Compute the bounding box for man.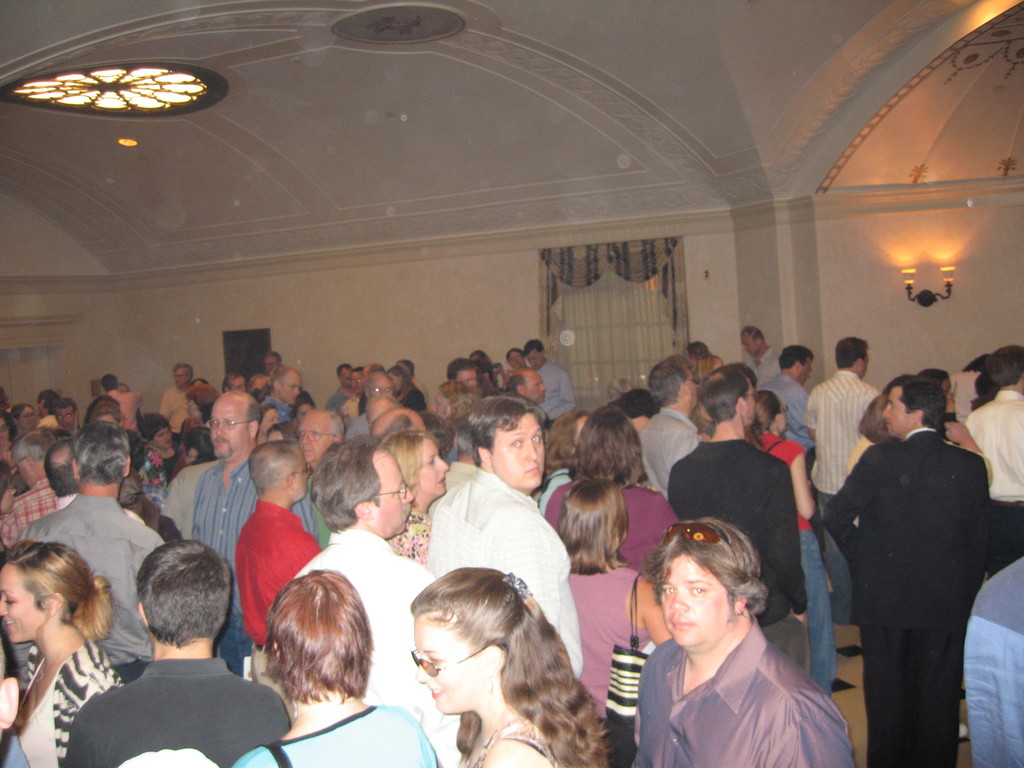
select_region(634, 520, 858, 767).
